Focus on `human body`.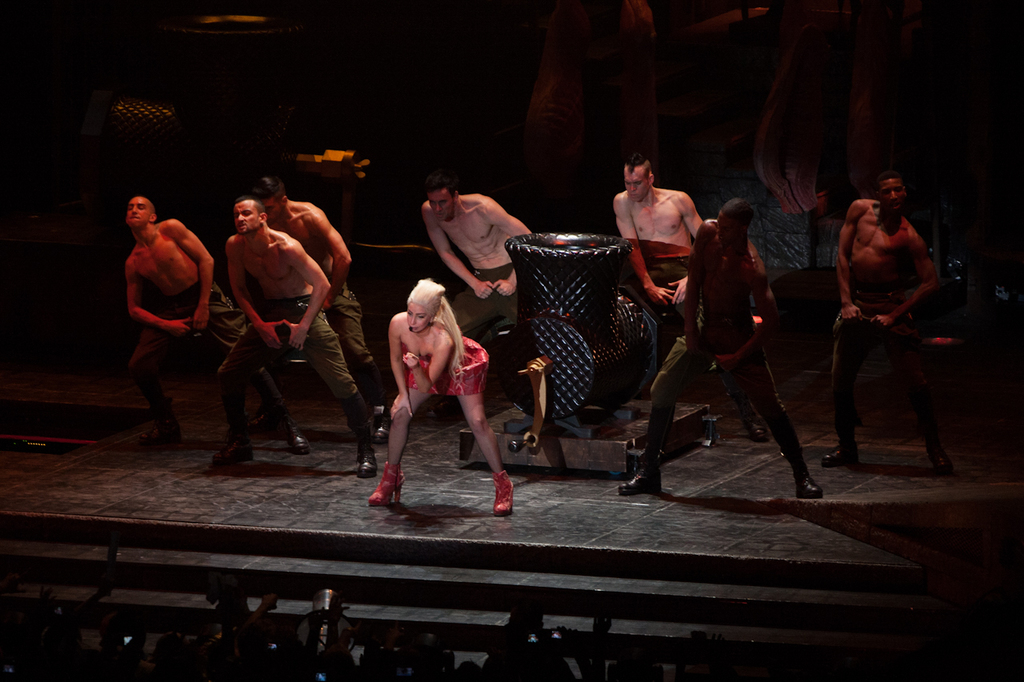
Focused at left=124, top=195, right=246, bottom=445.
